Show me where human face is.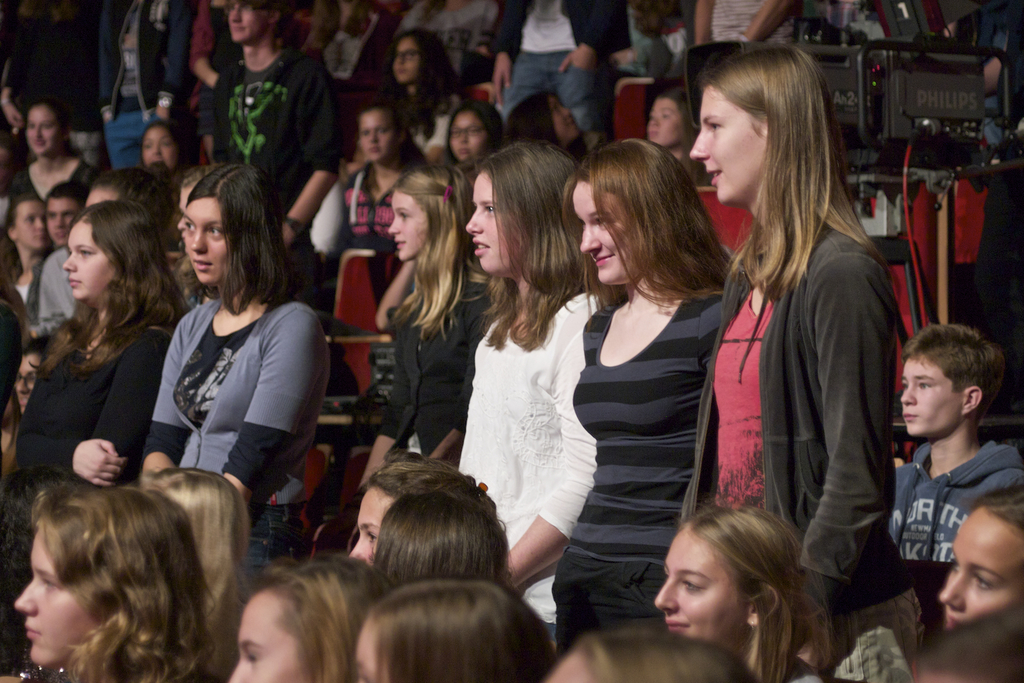
human face is at (939, 510, 1023, 625).
